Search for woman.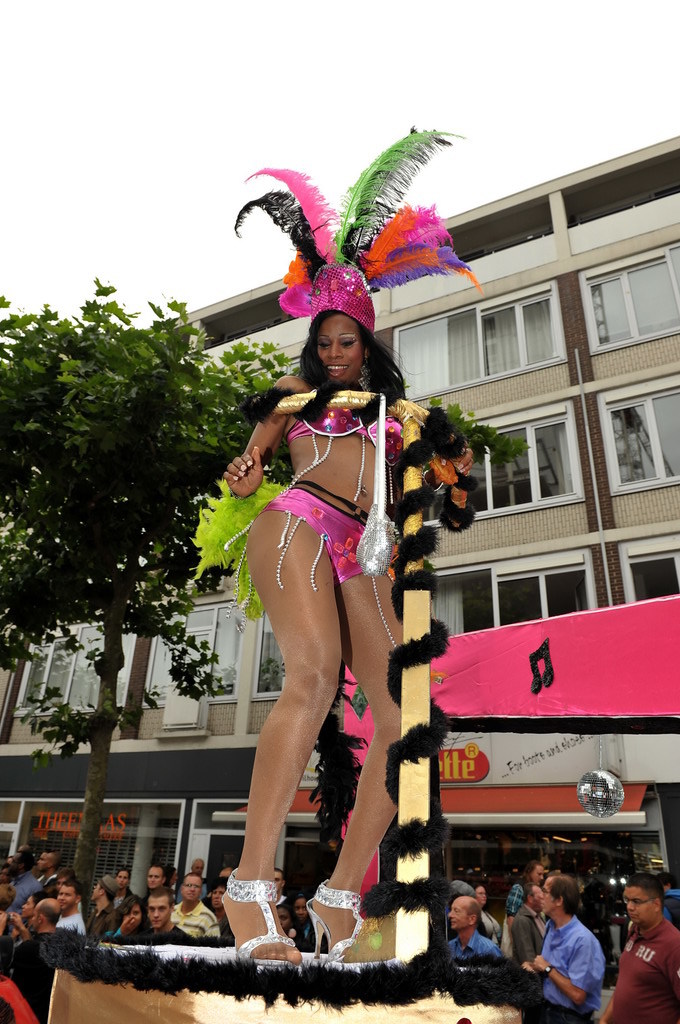
Found at [x1=11, y1=891, x2=45, y2=930].
